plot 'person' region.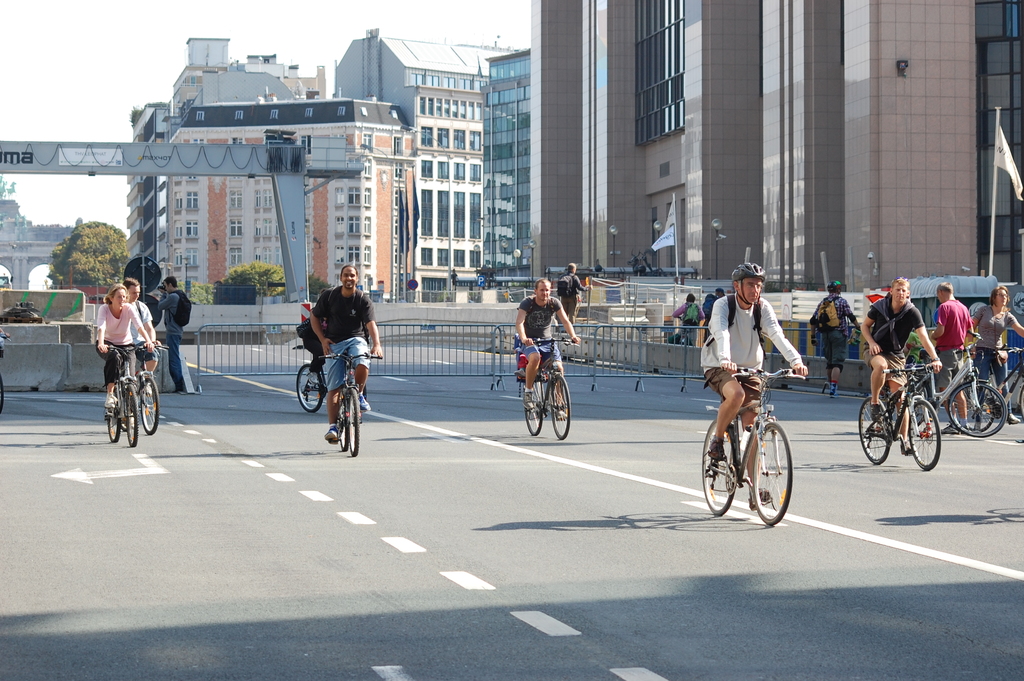
Plotted at bbox=(312, 265, 384, 444).
